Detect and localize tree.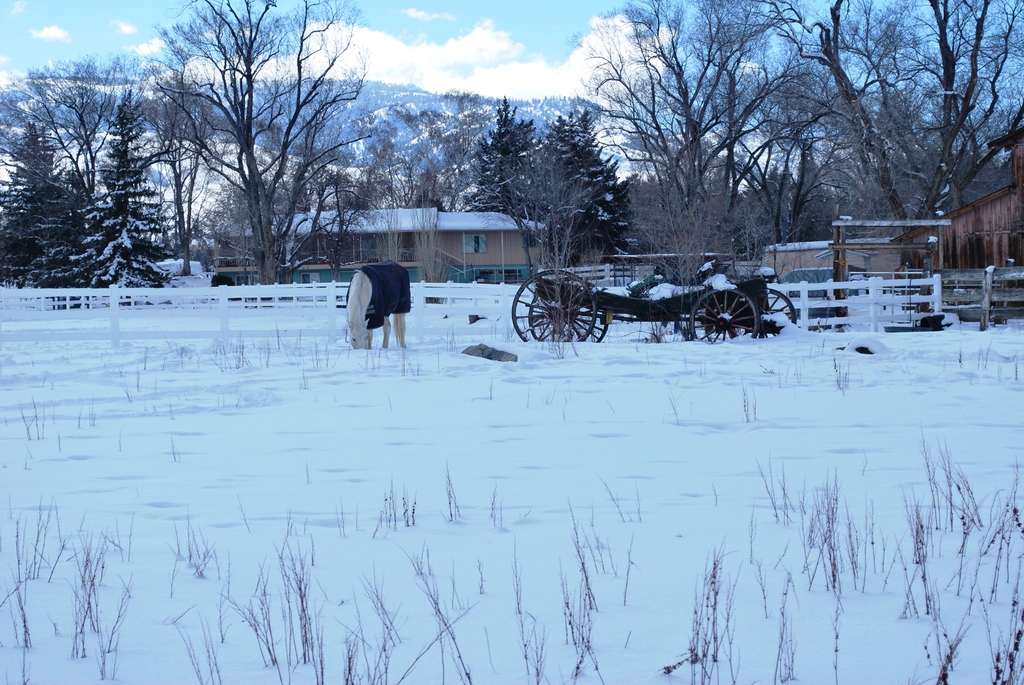
Localized at (803, 0, 1023, 280).
